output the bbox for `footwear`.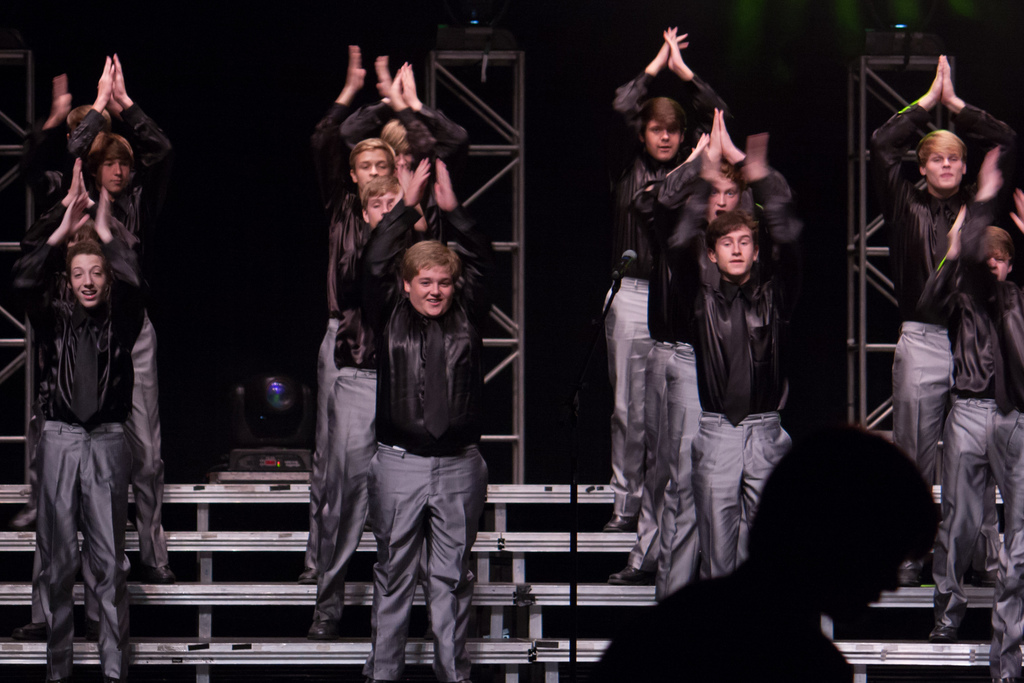
[147, 565, 178, 583].
